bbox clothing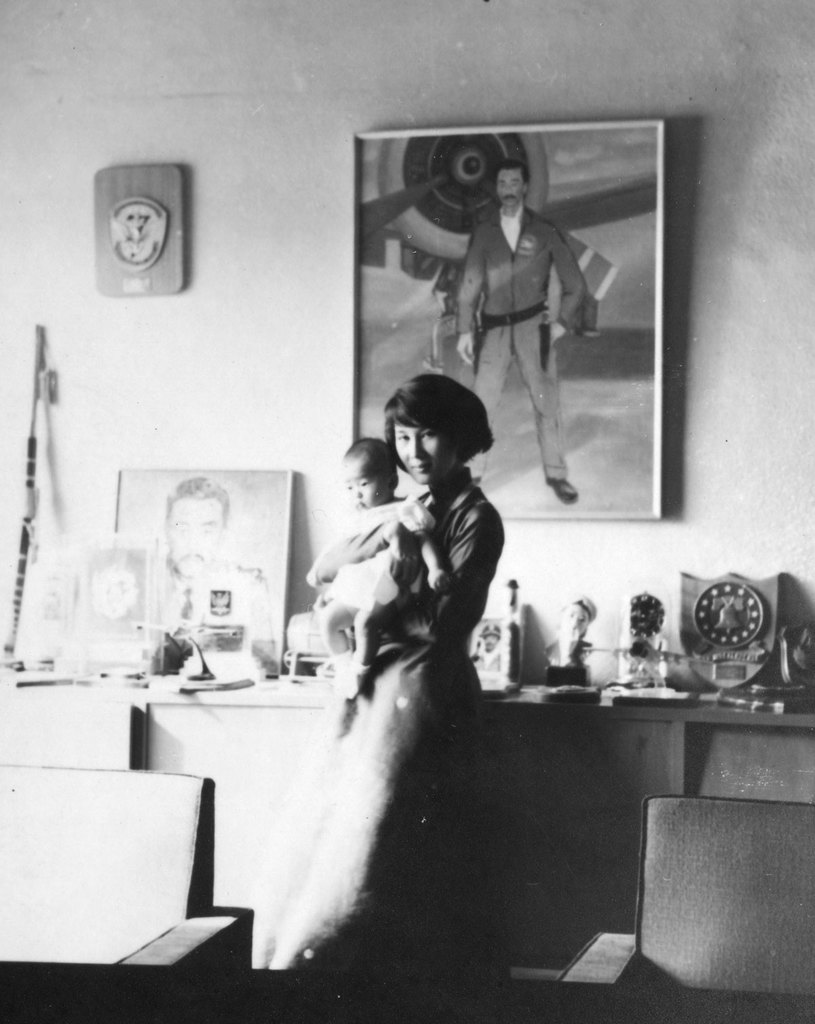
select_region(454, 205, 591, 483)
